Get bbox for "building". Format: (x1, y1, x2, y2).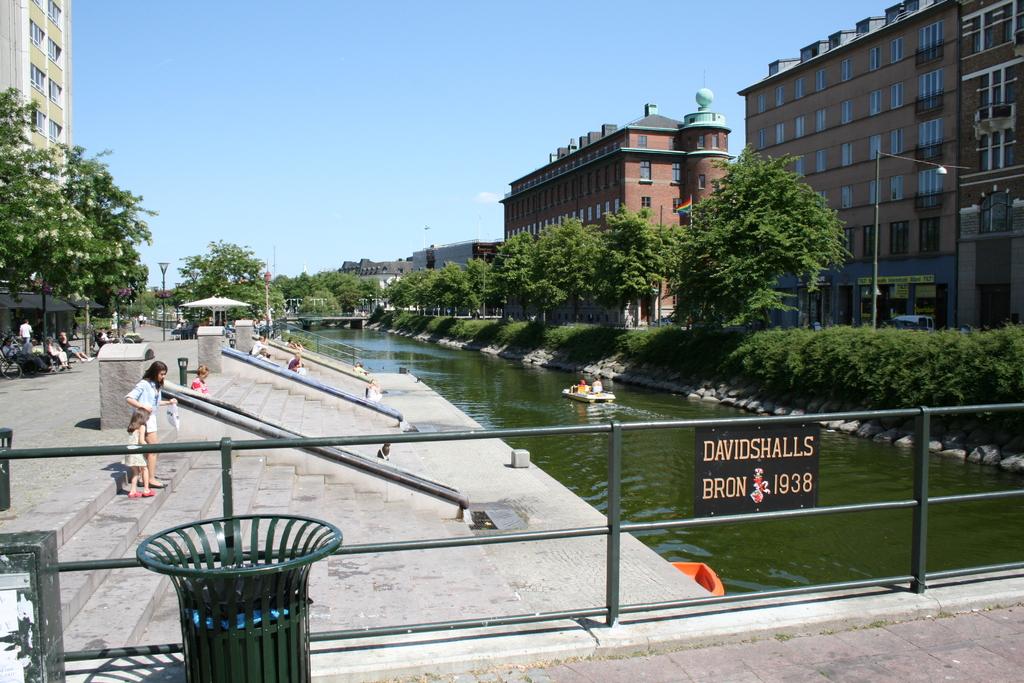
(740, 0, 957, 330).
